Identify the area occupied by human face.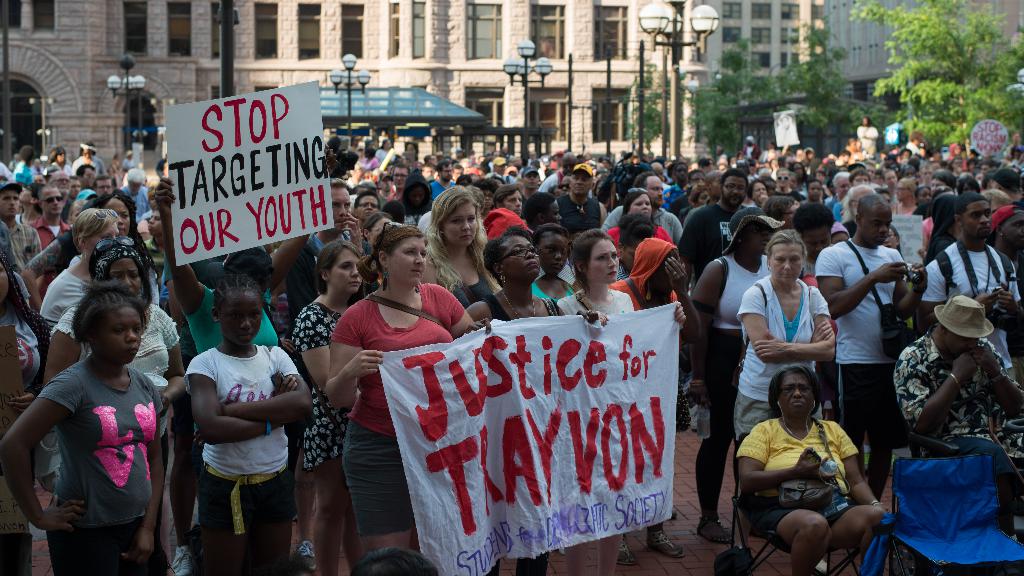
Area: [x1=917, y1=190, x2=932, y2=201].
